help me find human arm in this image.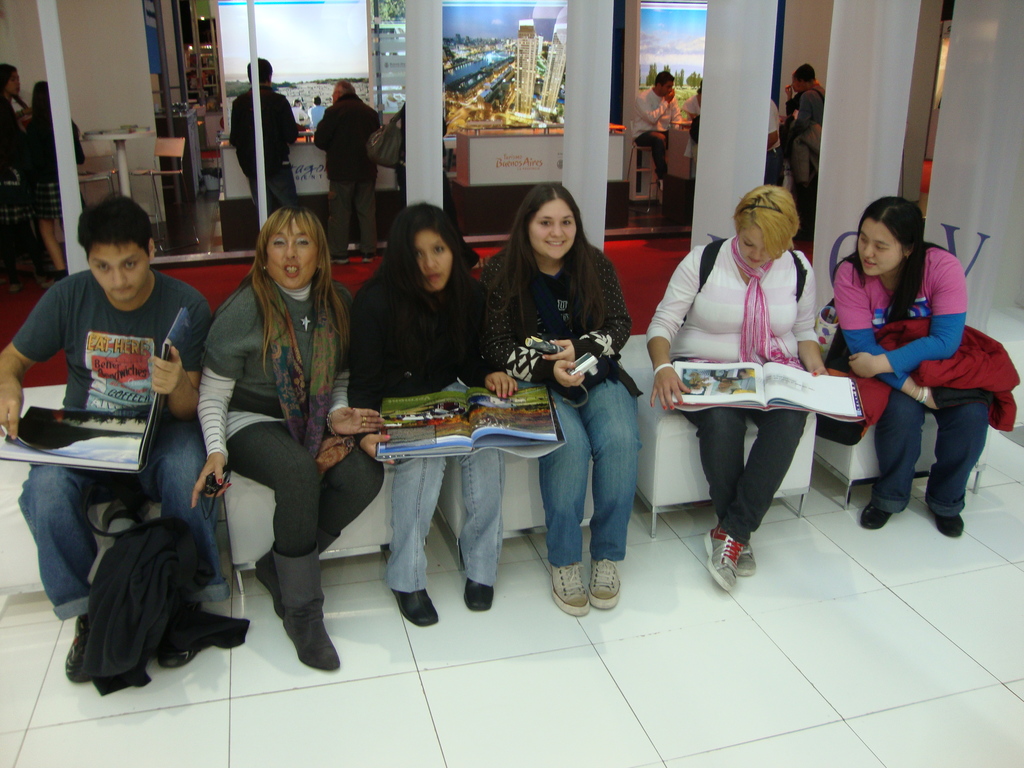
Found it: l=636, t=89, r=675, b=124.
